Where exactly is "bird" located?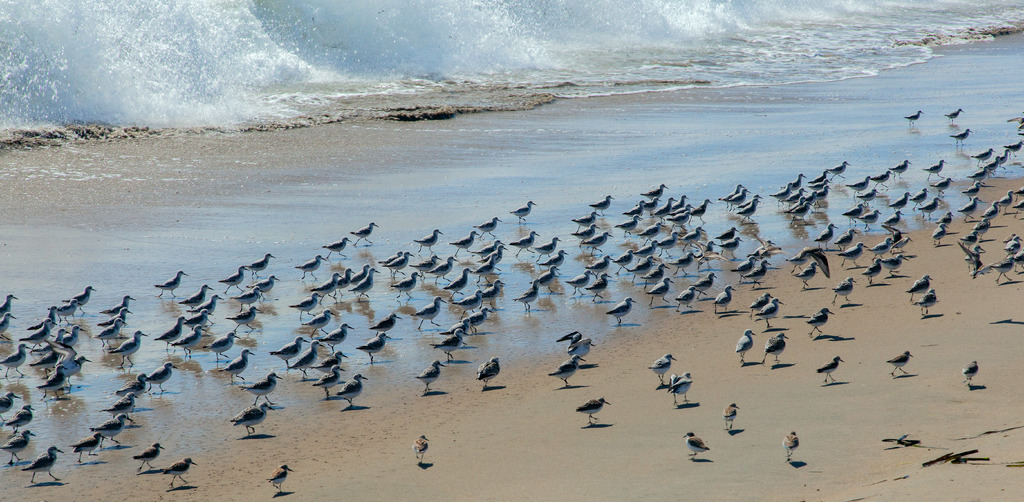
Its bounding box is region(49, 325, 67, 354).
